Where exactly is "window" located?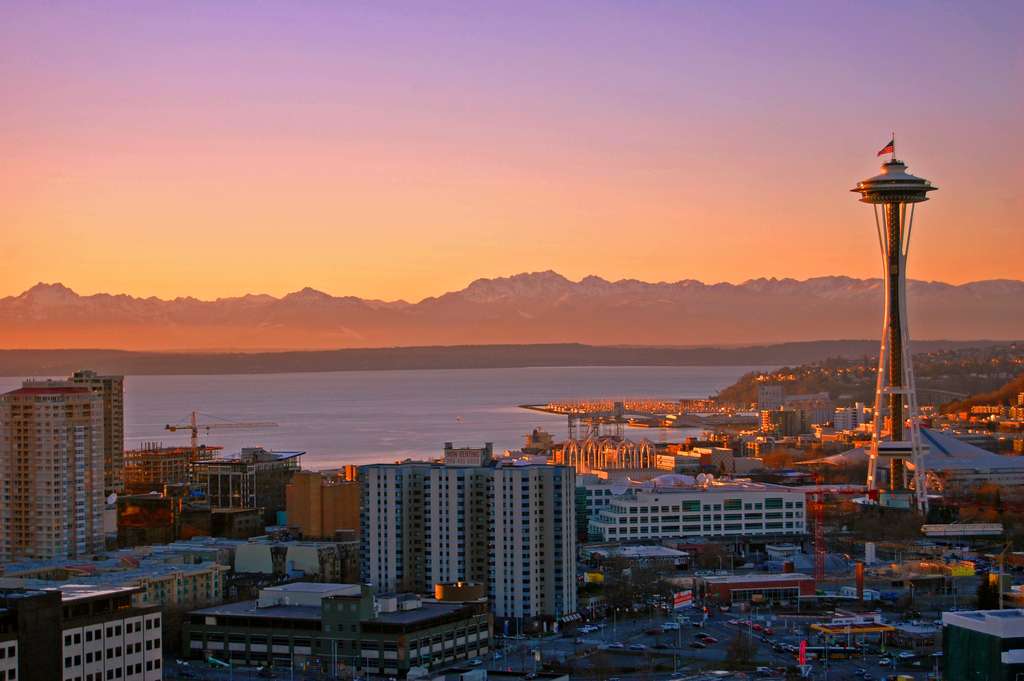
Its bounding box is [left=585, top=488, right=592, bottom=495].
